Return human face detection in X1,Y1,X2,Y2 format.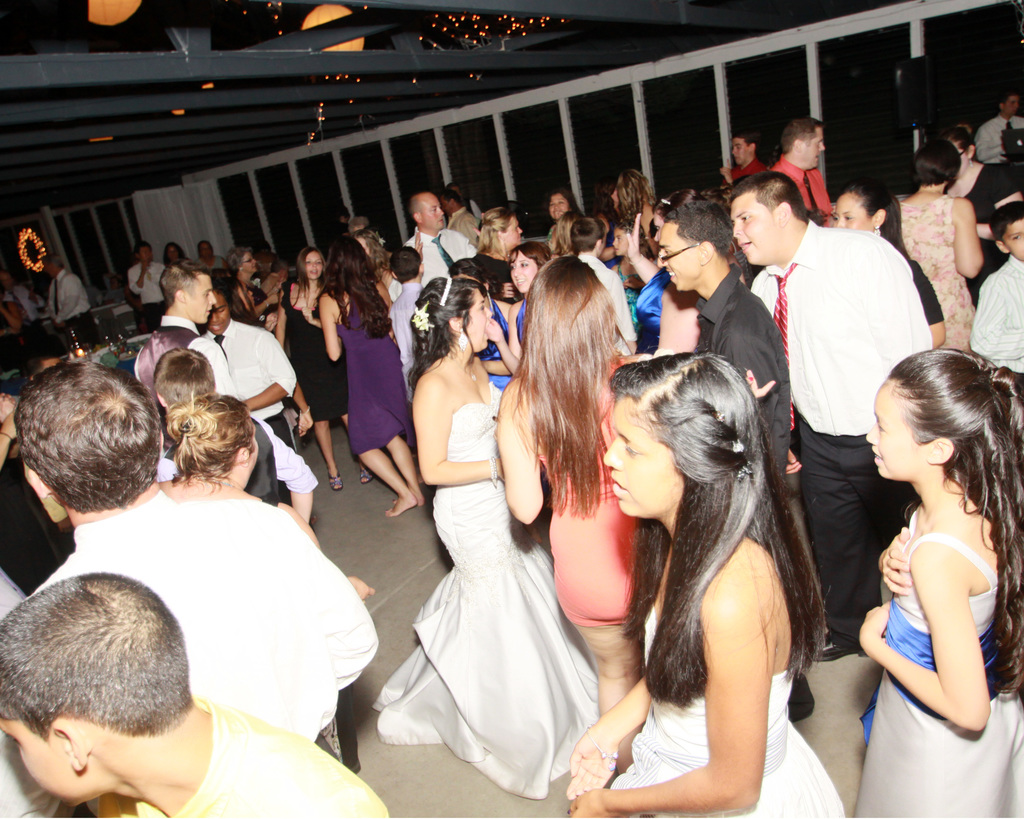
614,231,632,259.
